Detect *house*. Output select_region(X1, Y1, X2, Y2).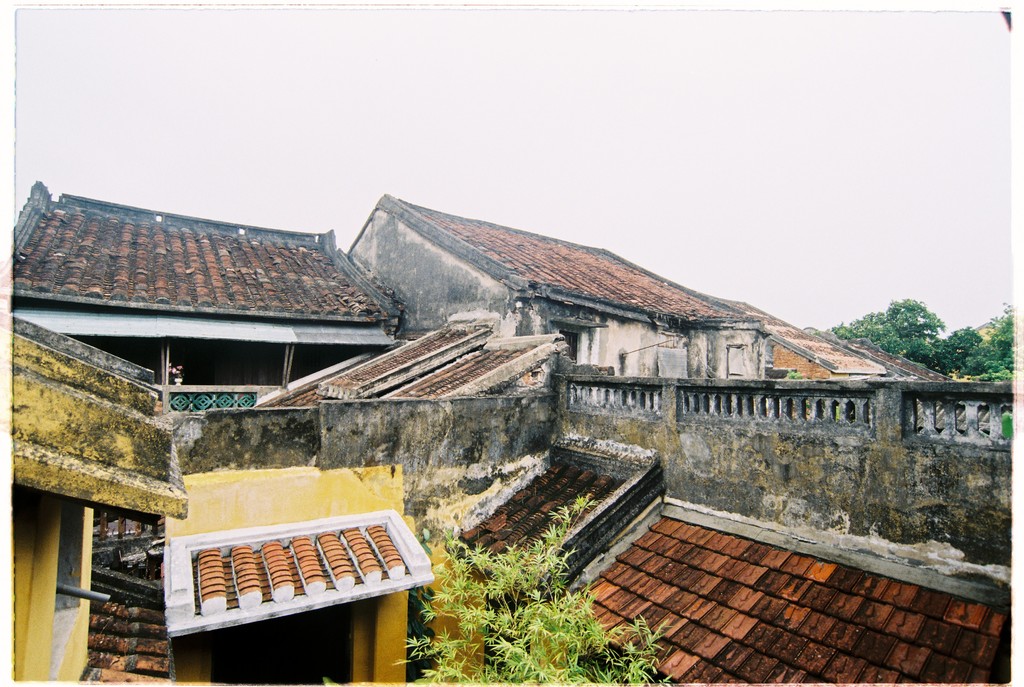
select_region(1, 169, 403, 414).
